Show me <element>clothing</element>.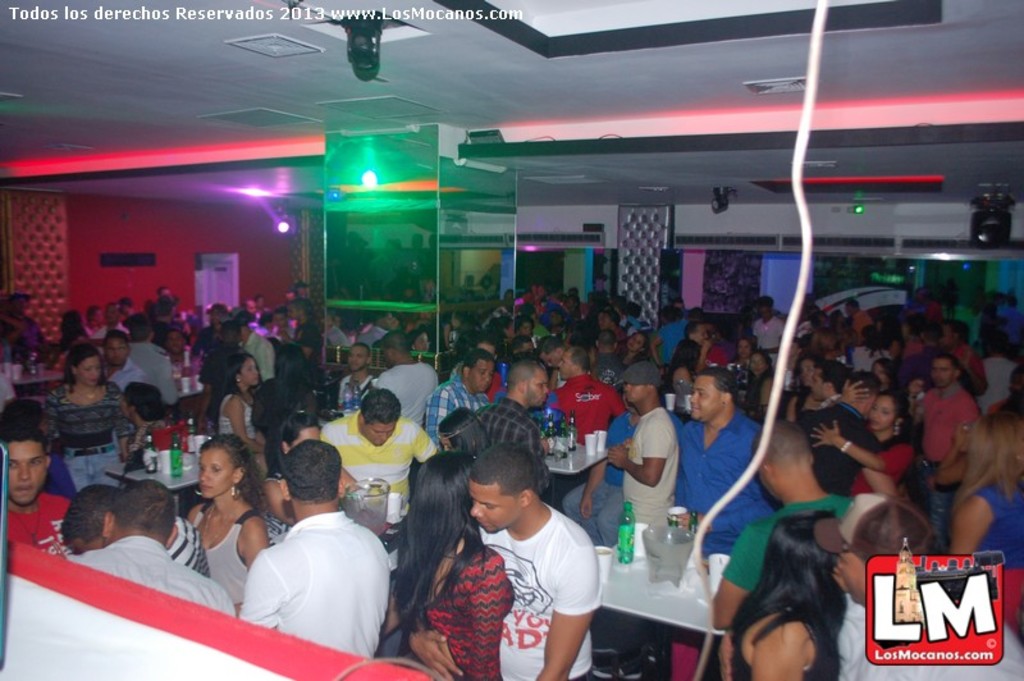
<element>clothing</element> is here: crop(979, 479, 1023, 613).
